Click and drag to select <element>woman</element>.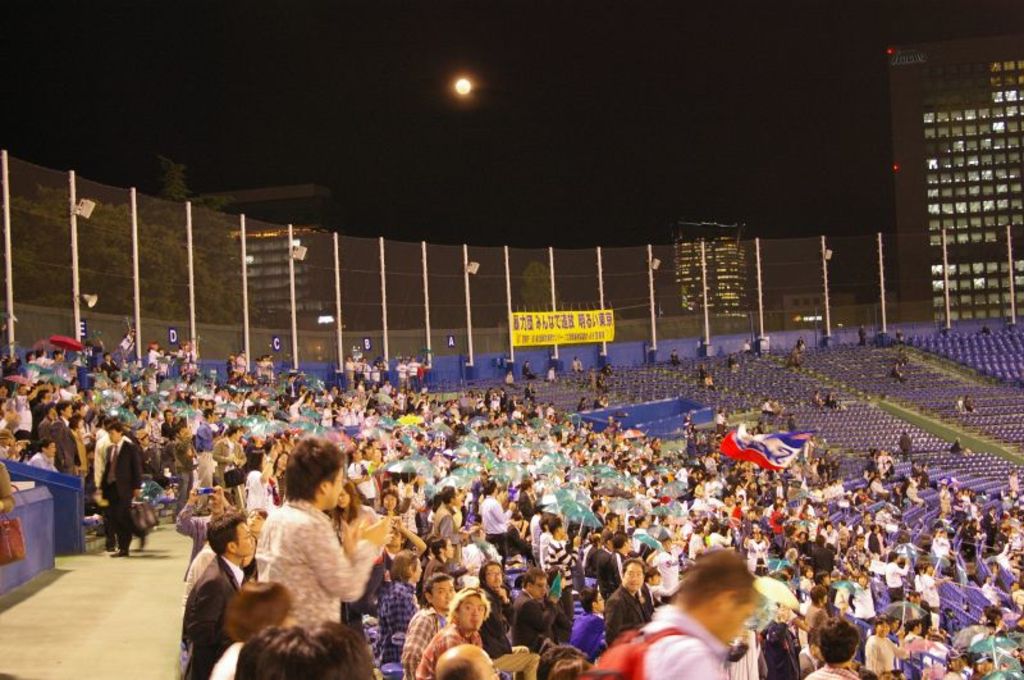
Selection: l=63, t=414, r=90, b=482.
